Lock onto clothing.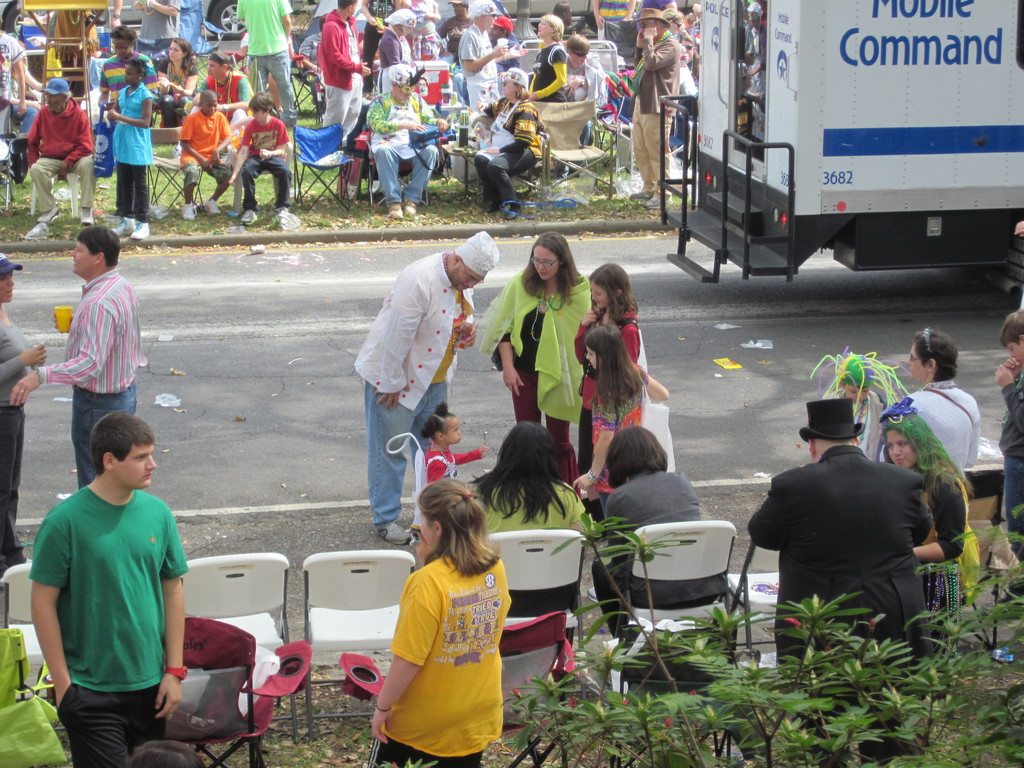
Locked: [x1=529, y1=34, x2=569, y2=104].
